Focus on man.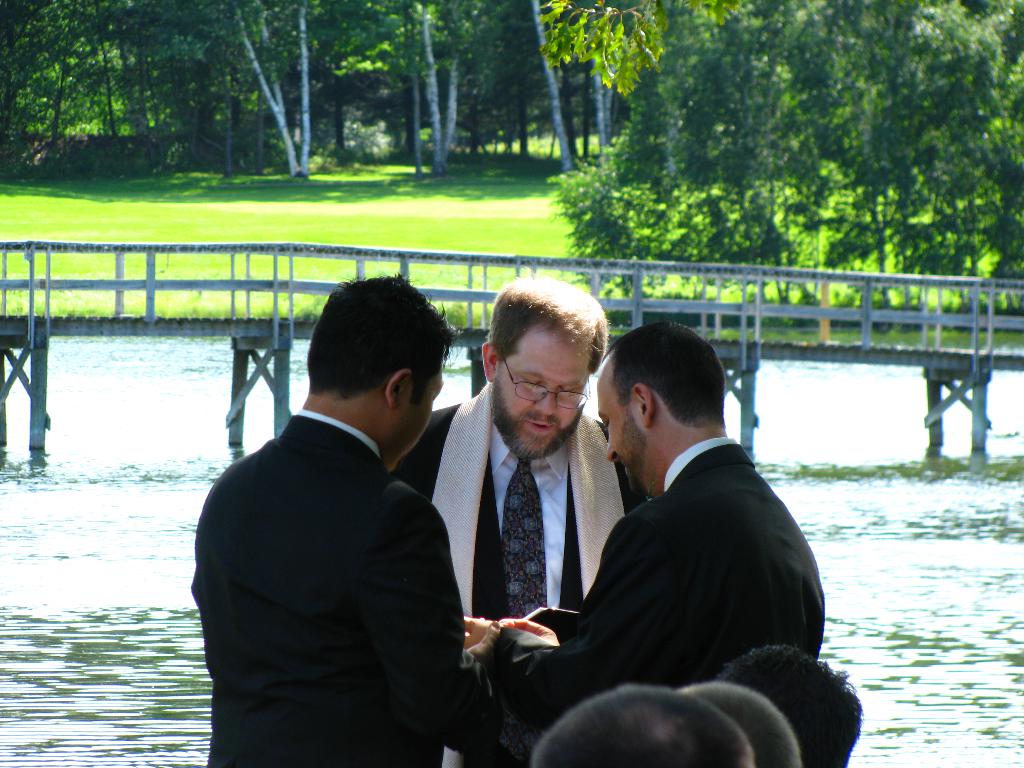
Focused at rect(393, 276, 667, 767).
